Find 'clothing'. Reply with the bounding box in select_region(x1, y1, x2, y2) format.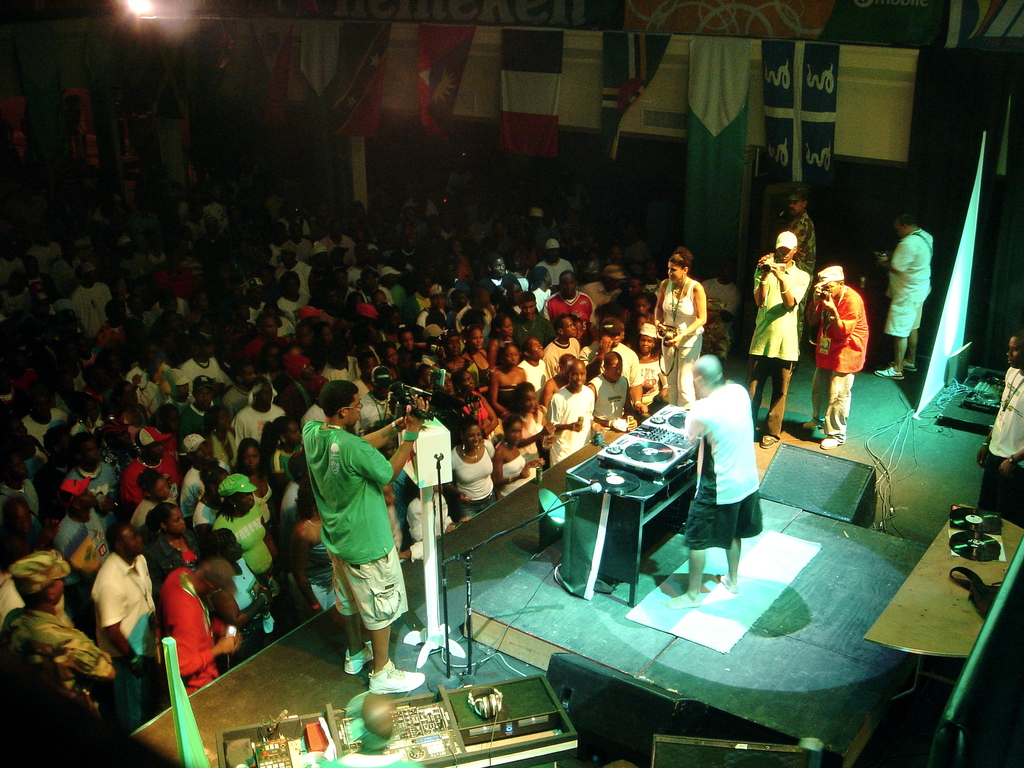
select_region(117, 456, 182, 495).
